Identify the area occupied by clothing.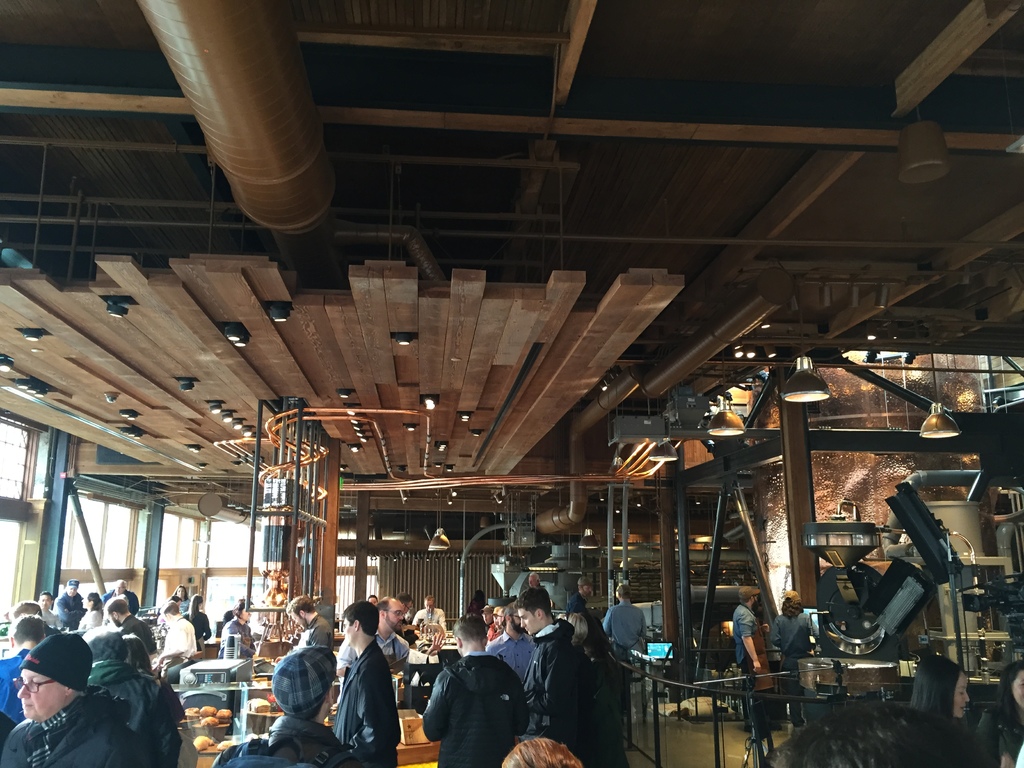
Area: box(770, 610, 827, 719).
